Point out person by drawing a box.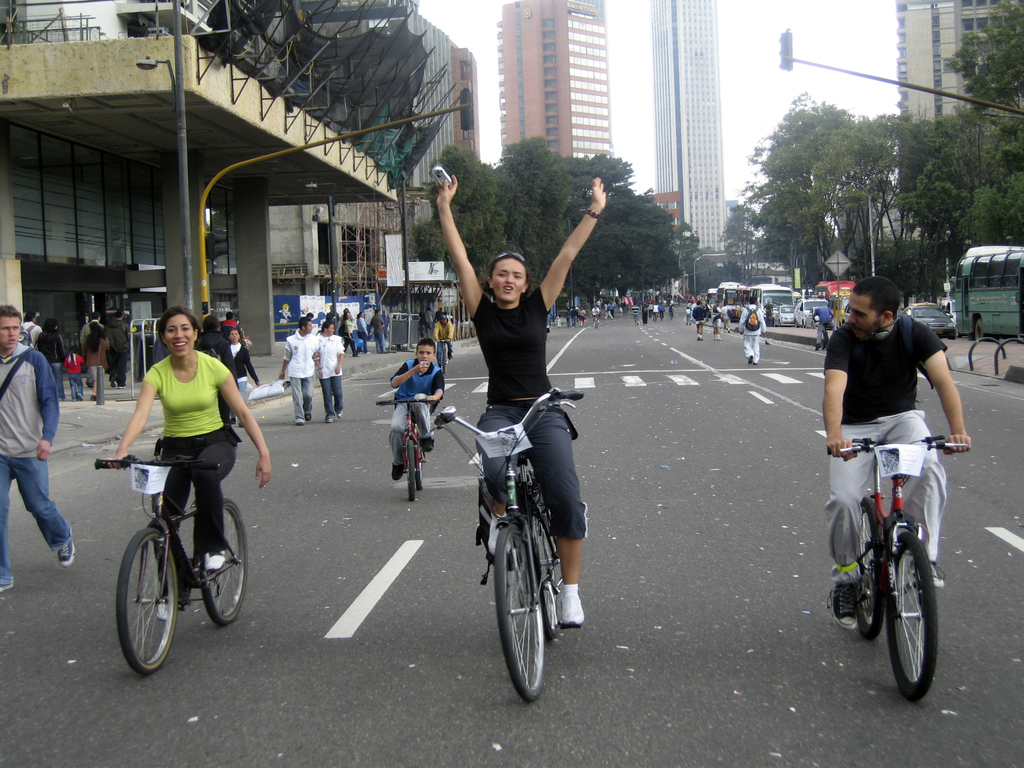
218/311/251/348.
